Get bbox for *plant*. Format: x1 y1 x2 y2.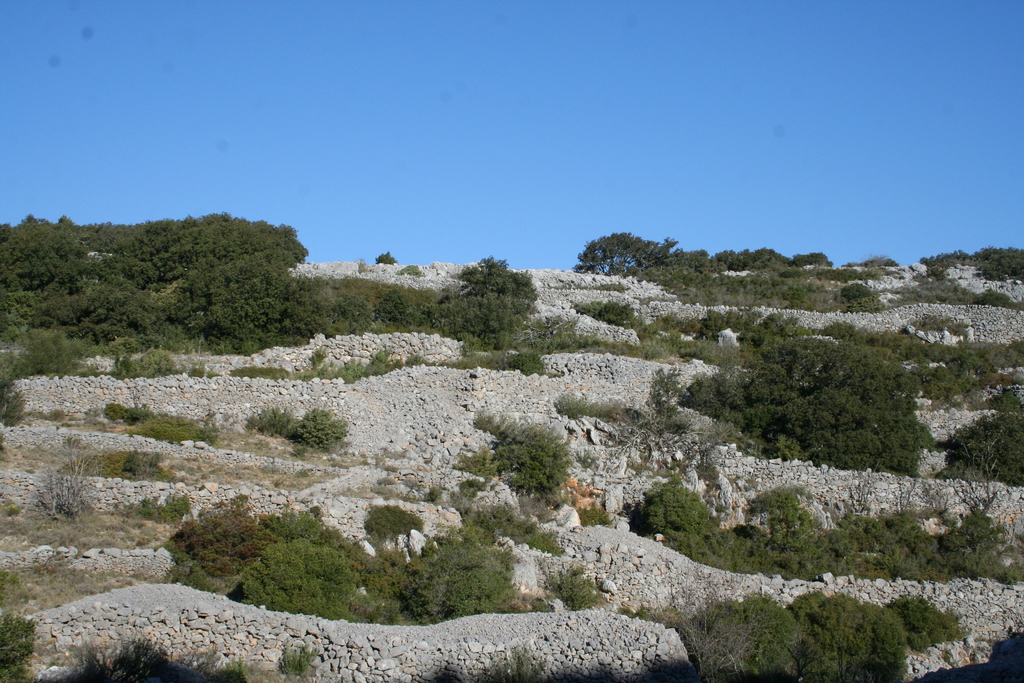
237 406 352 456.
